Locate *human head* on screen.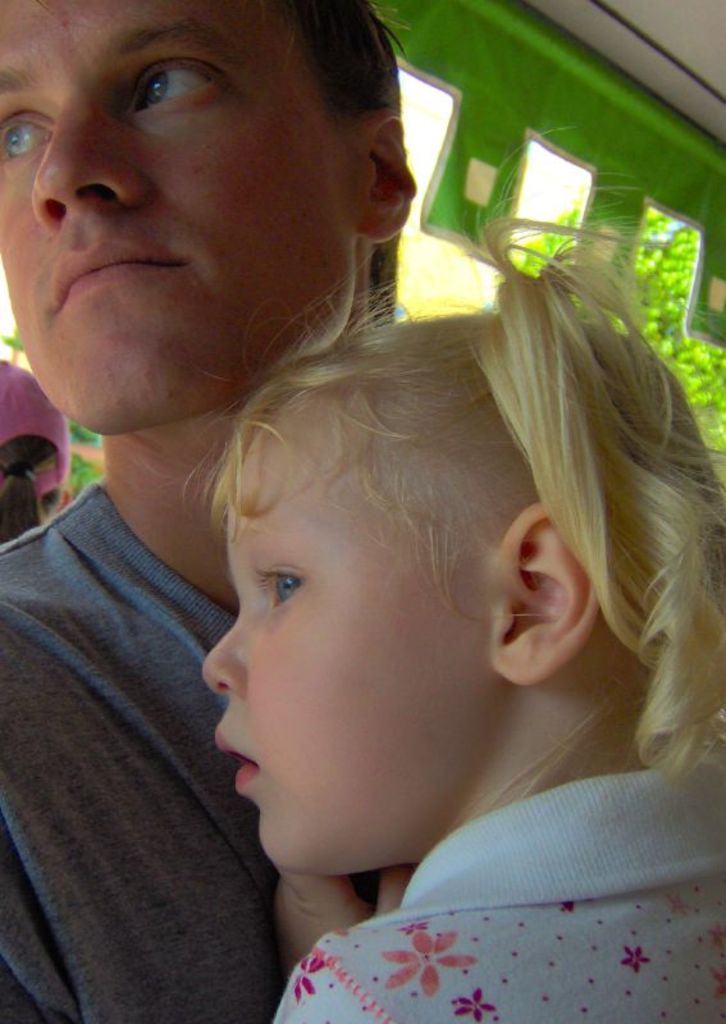
On screen at 196, 310, 703, 879.
